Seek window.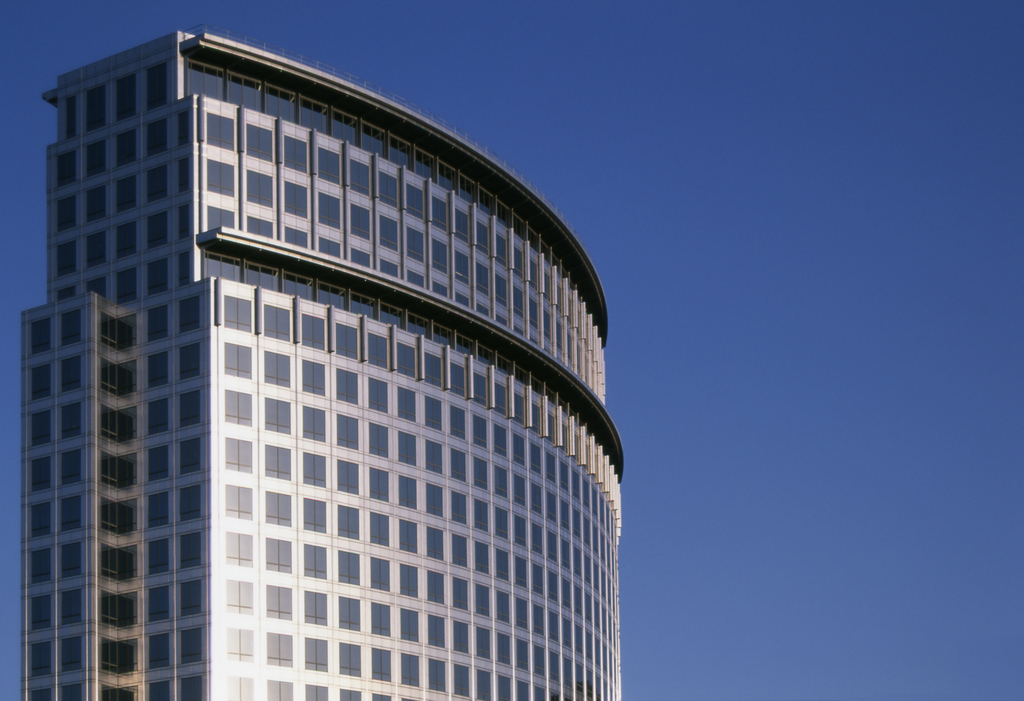
[305,683,330,700].
